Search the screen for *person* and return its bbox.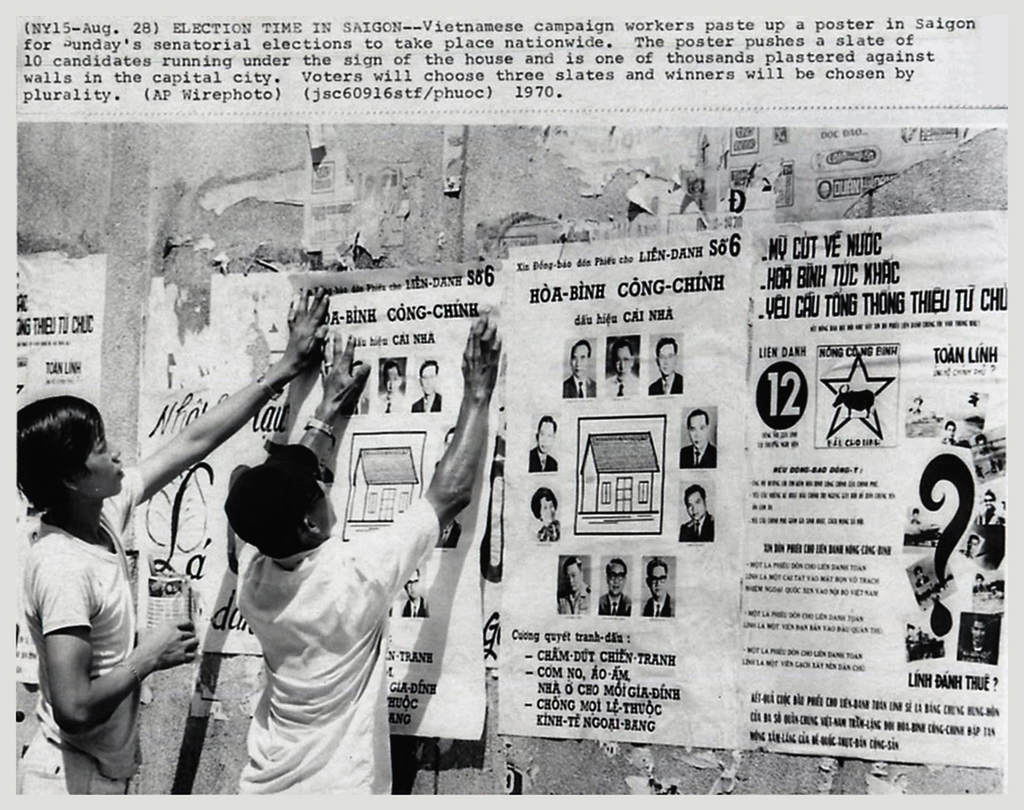
Found: {"left": 189, "top": 398, "right": 429, "bottom": 809}.
